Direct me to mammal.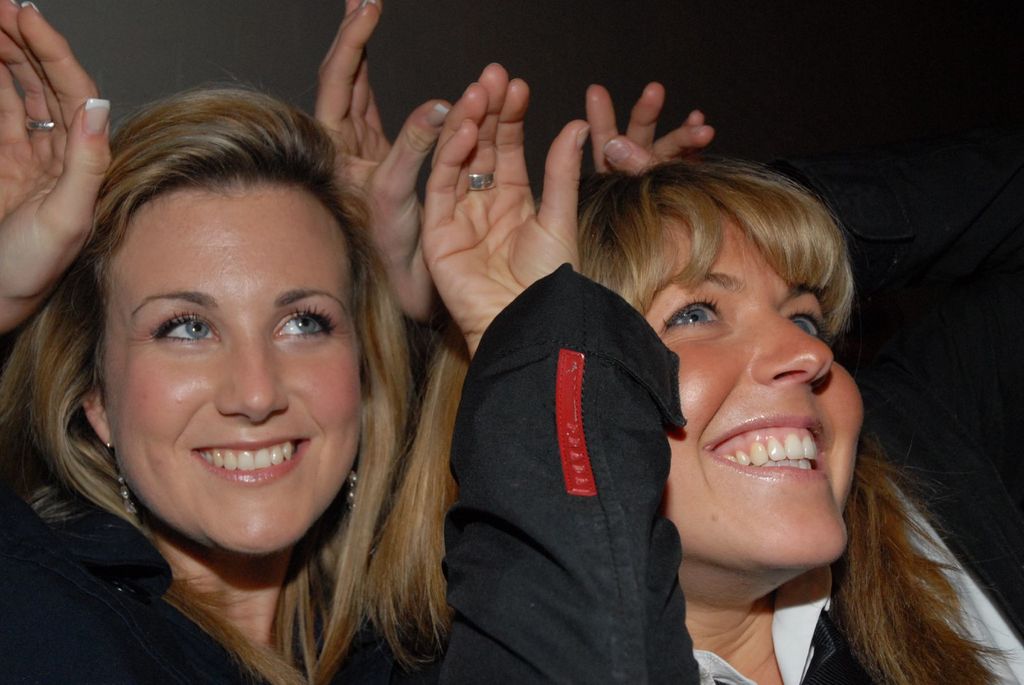
Direction: [left=27, top=59, right=564, bottom=670].
